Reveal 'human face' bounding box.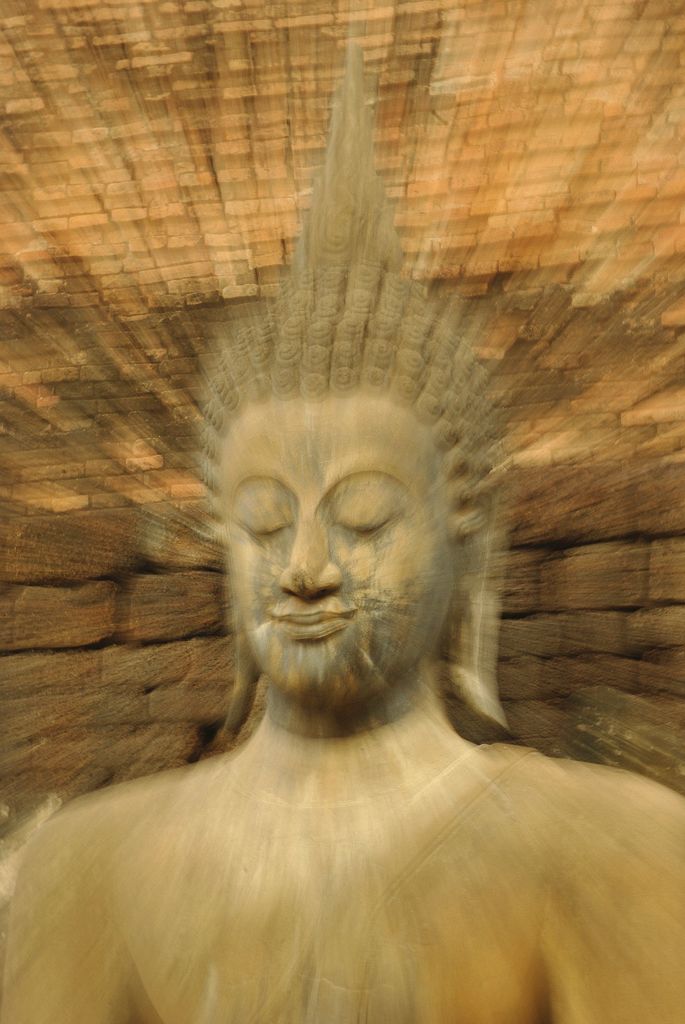
Revealed: bbox=(224, 390, 455, 697).
